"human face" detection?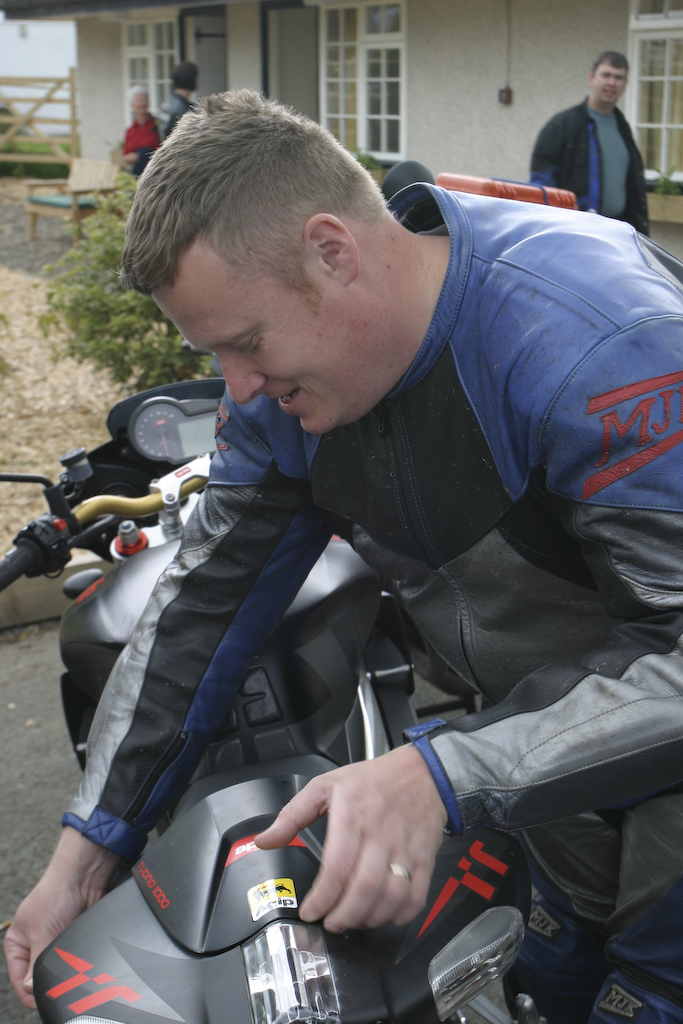
134 91 146 114
